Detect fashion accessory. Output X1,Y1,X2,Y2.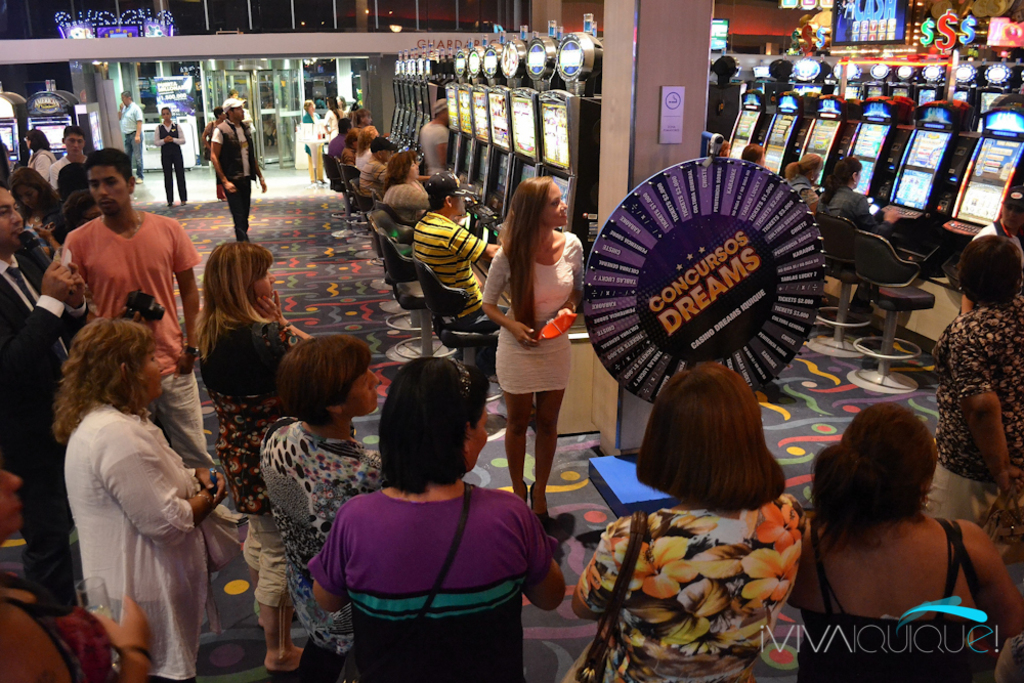
532,481,549,526.
